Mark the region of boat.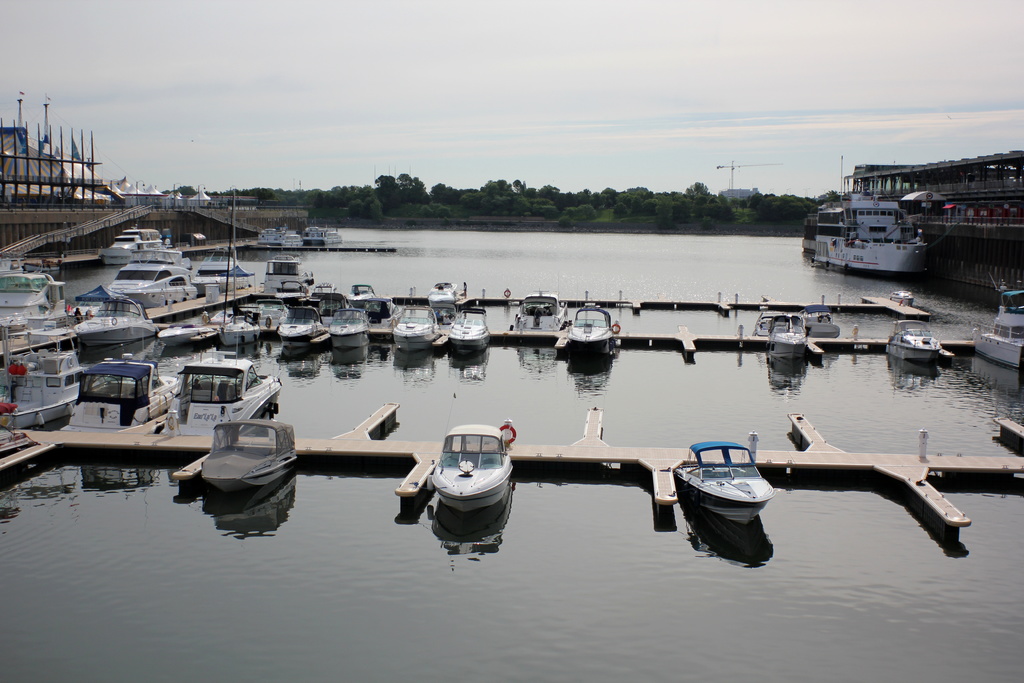
Region: <region>447, 300, 494, 356</region>.
